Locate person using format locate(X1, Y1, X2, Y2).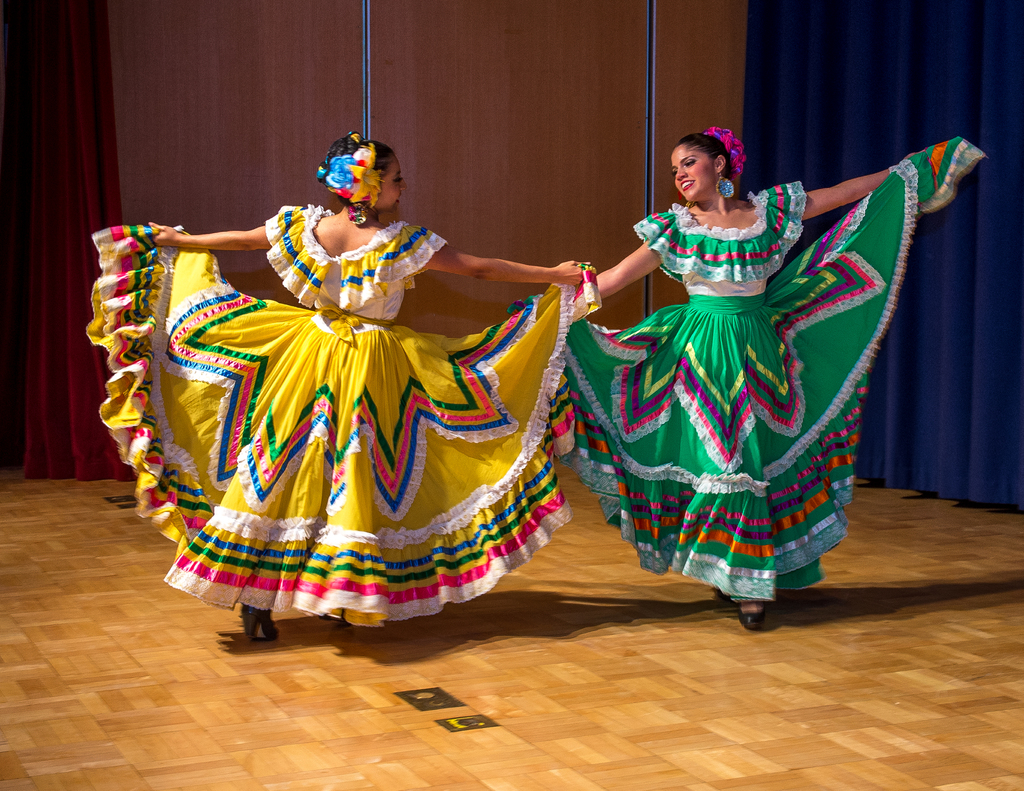
locate(136, 119, 564, 618).
